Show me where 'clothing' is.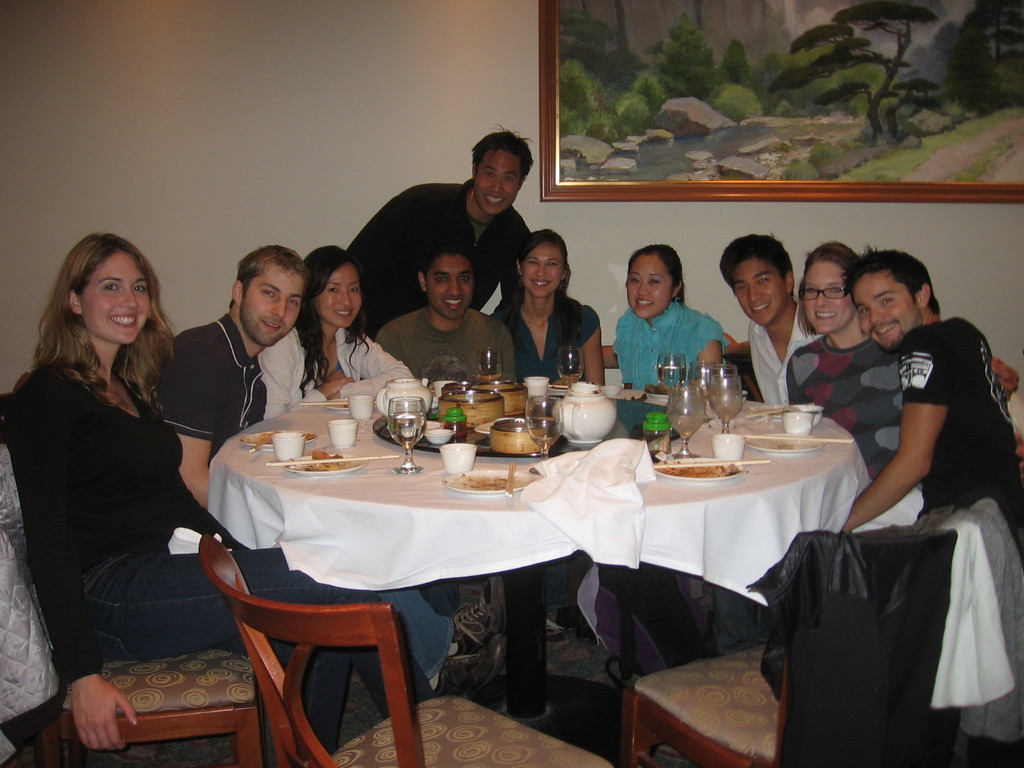
'clothing' is at select_region(932, 496, 1023, 754).
